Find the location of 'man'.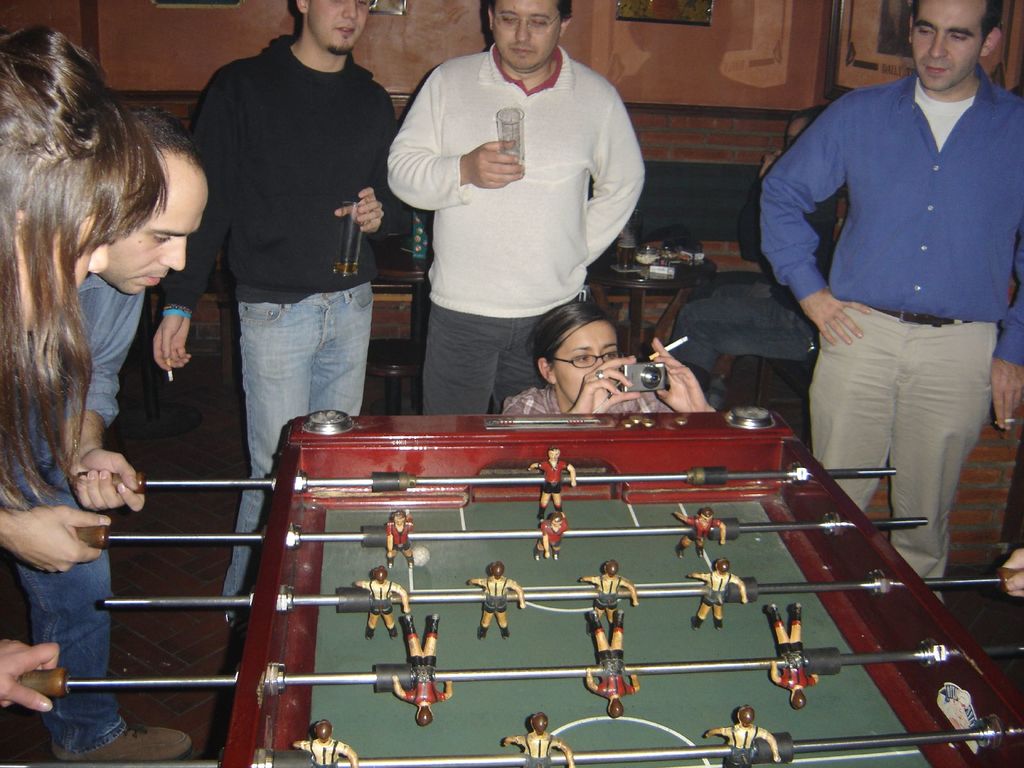
Location: x1=387 y1=0 x2=646 y2=413.
